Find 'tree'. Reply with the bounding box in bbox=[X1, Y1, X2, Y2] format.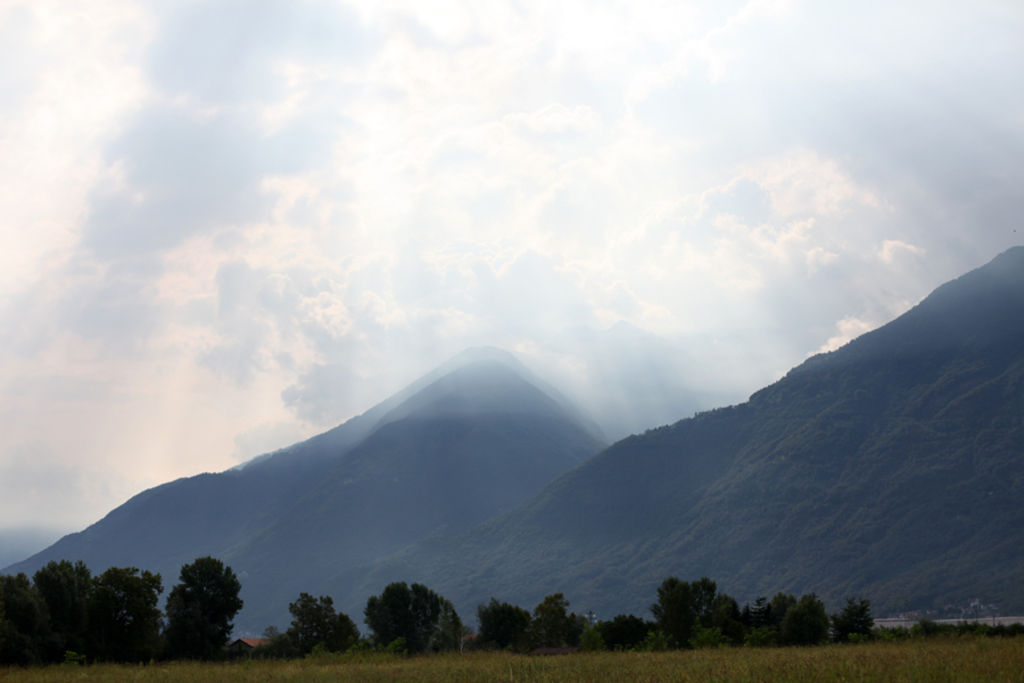
bbox=[155, 557, 242, 653].
